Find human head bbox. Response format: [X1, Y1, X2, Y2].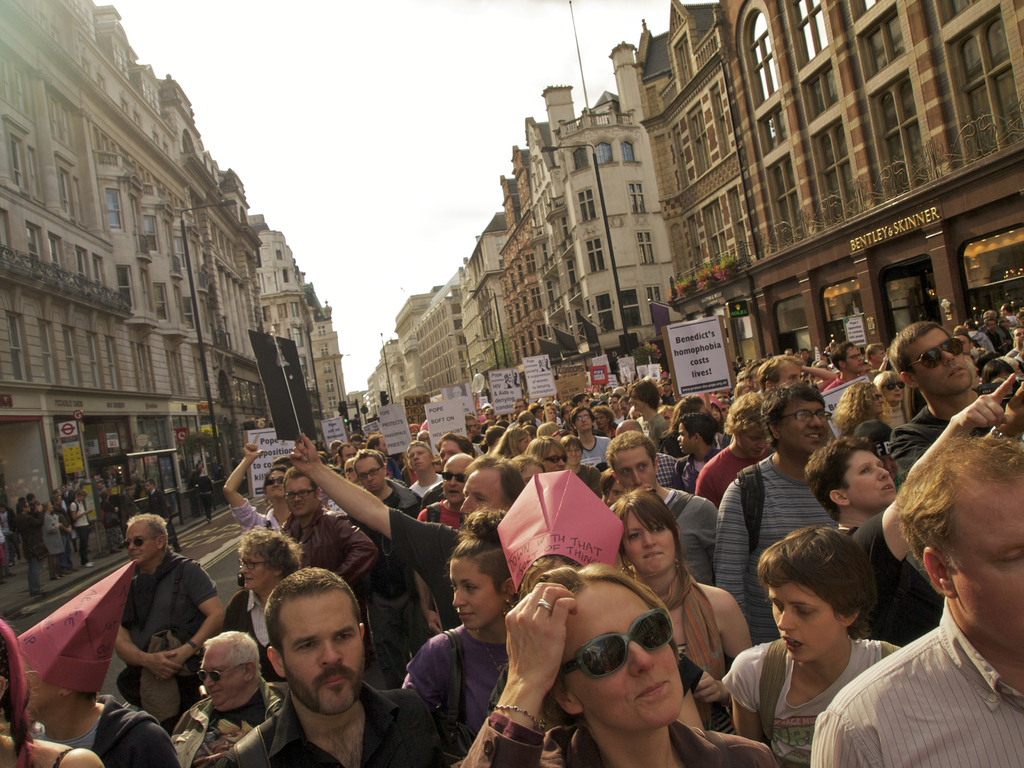
[482, 406, 495, 424].
